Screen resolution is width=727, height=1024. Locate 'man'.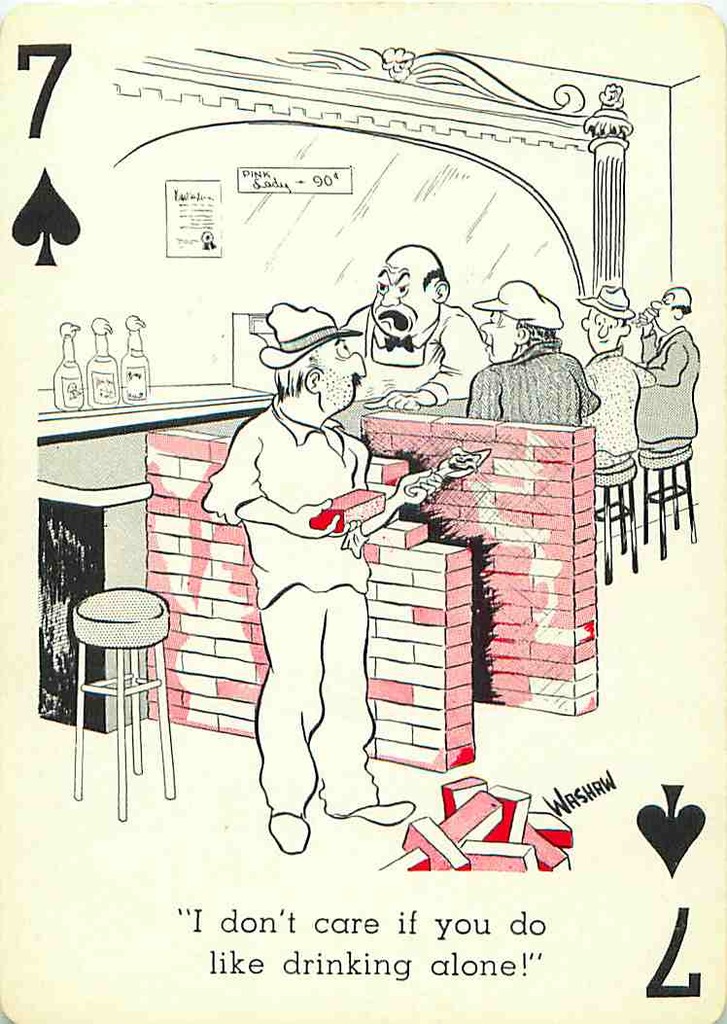
(left=345, top=246, right=481, bottom=412).
